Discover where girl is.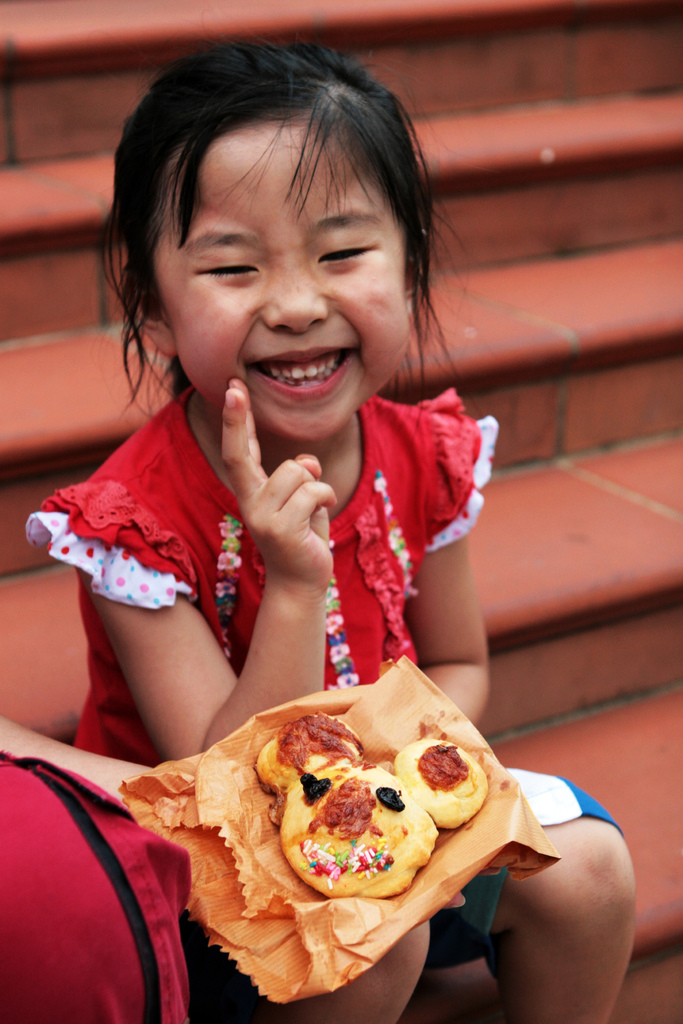
Discovered at x1=22 y1=32 x2=637 y2=1023.
